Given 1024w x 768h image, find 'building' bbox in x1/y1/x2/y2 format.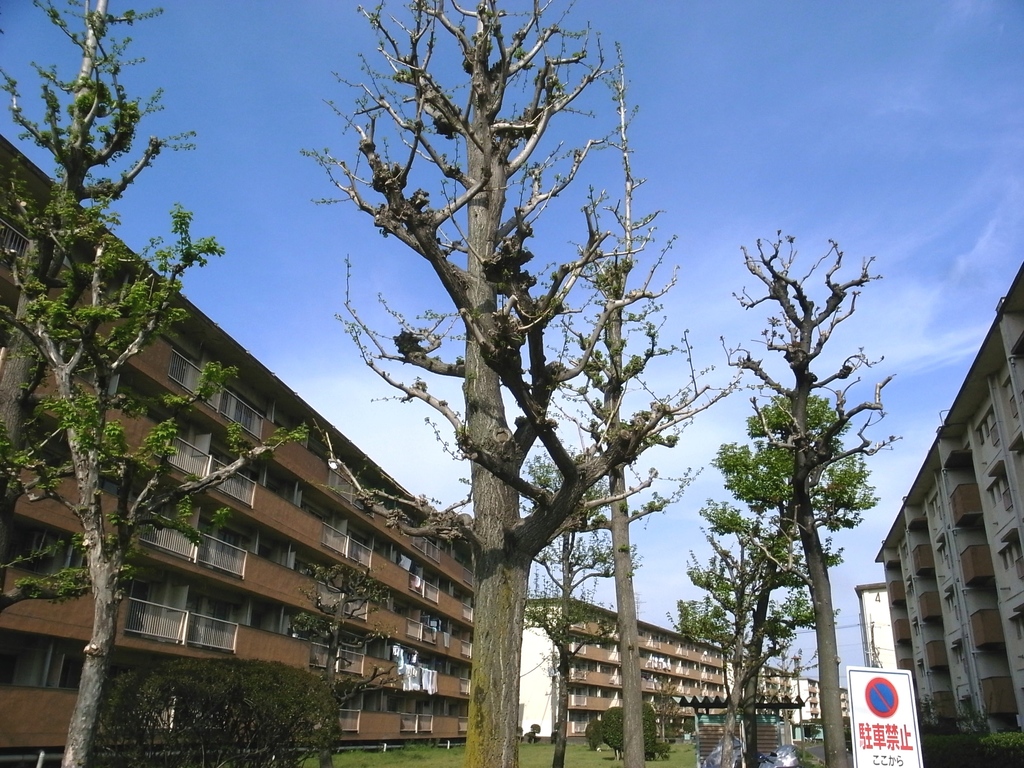
874/261/1023/735.
